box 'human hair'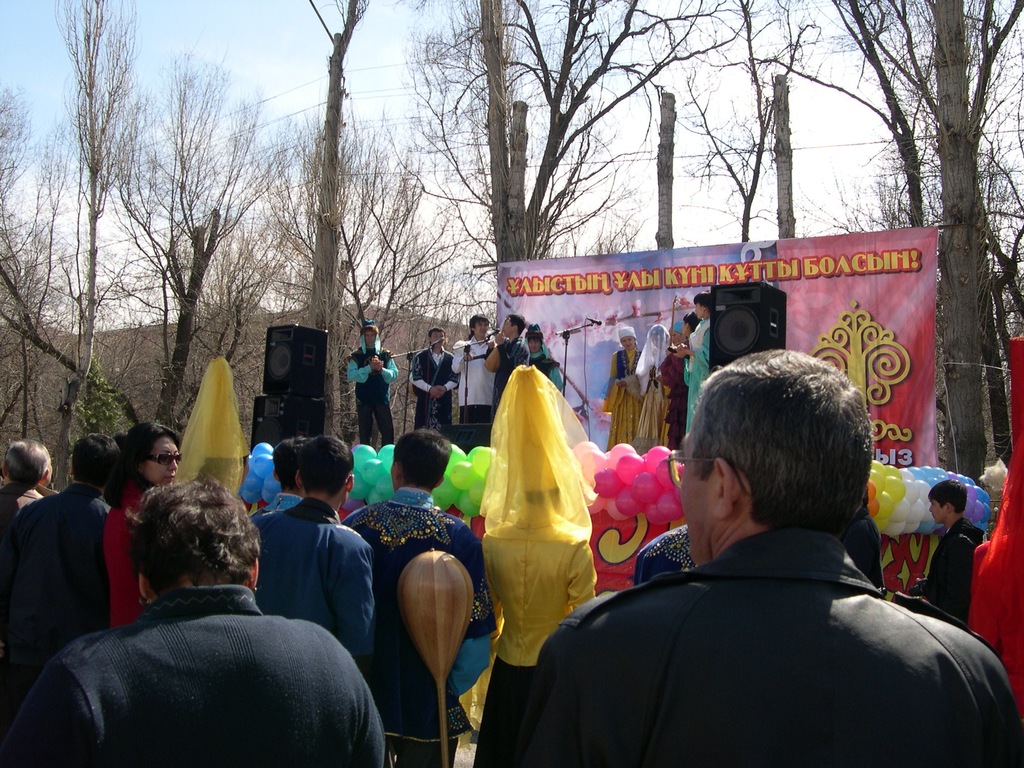
locate(392, 431, 454, 490)
